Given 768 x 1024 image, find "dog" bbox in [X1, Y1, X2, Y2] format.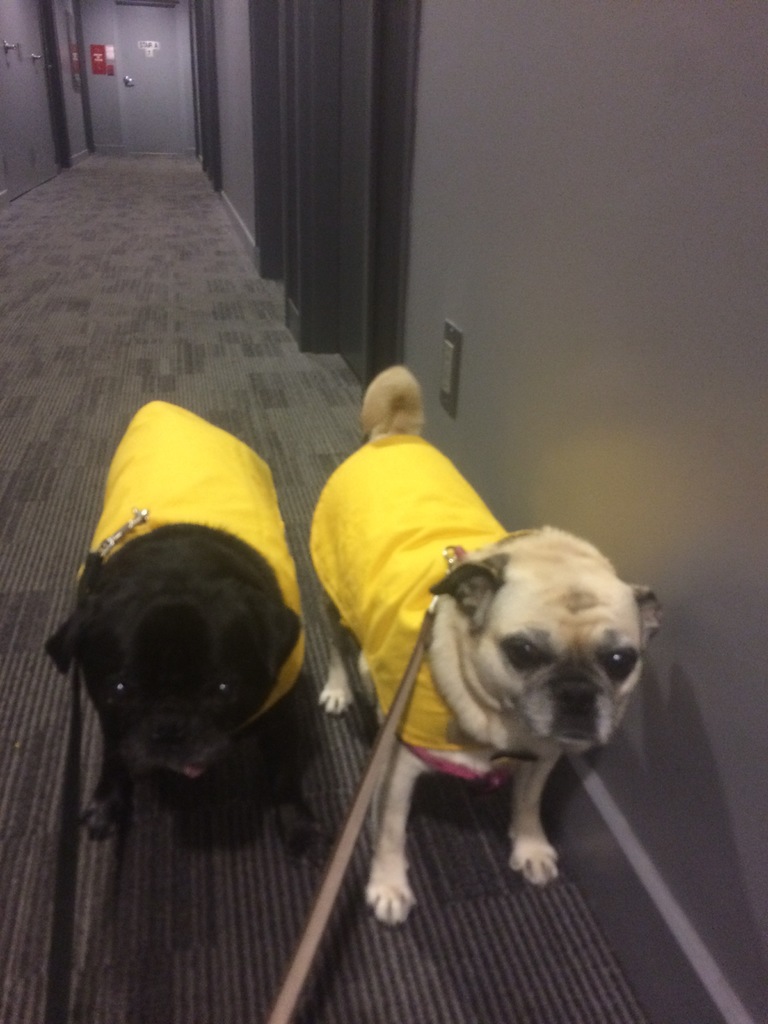
[308, 360, 665, 928].
